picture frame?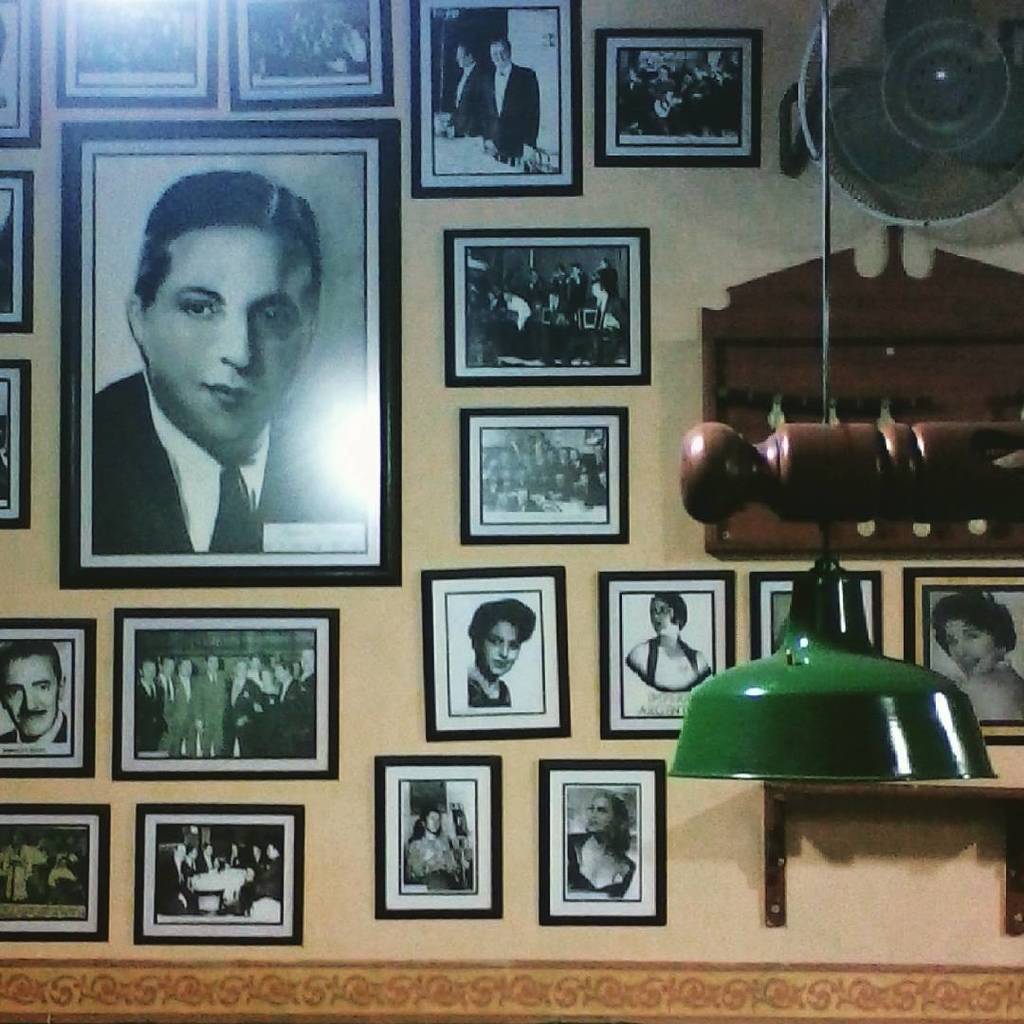
rect(0, 163, 40, 330)
